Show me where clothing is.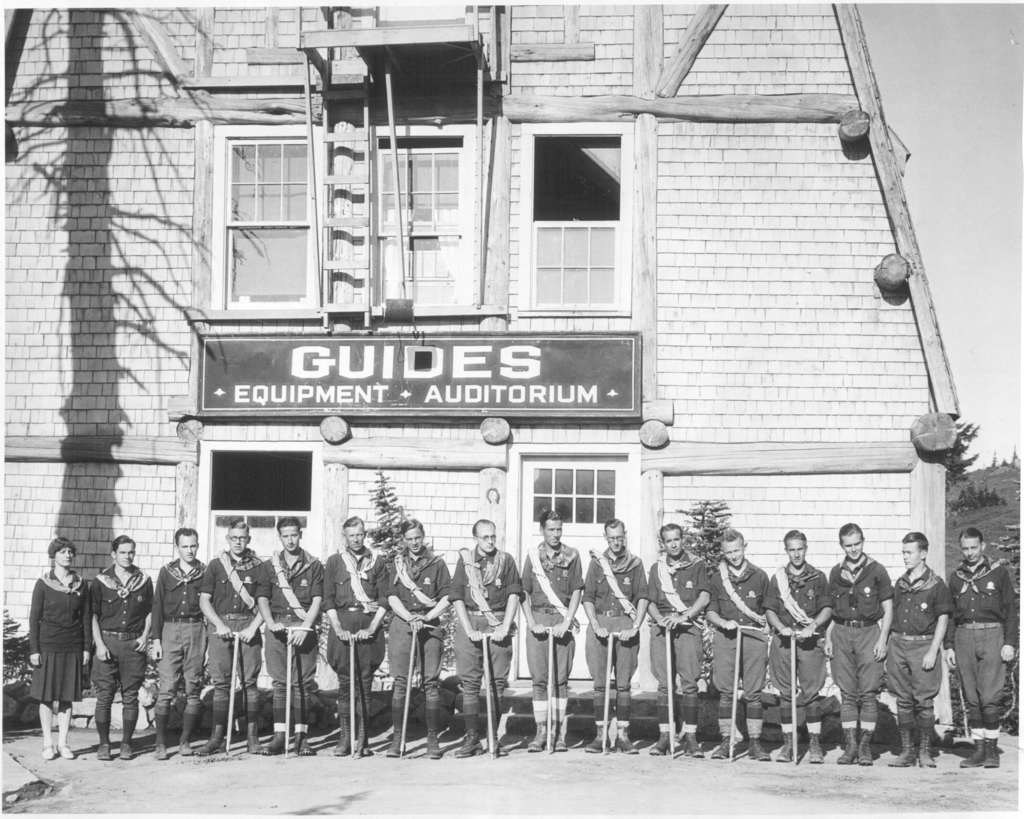
clothing is at 387:549:453:738.
